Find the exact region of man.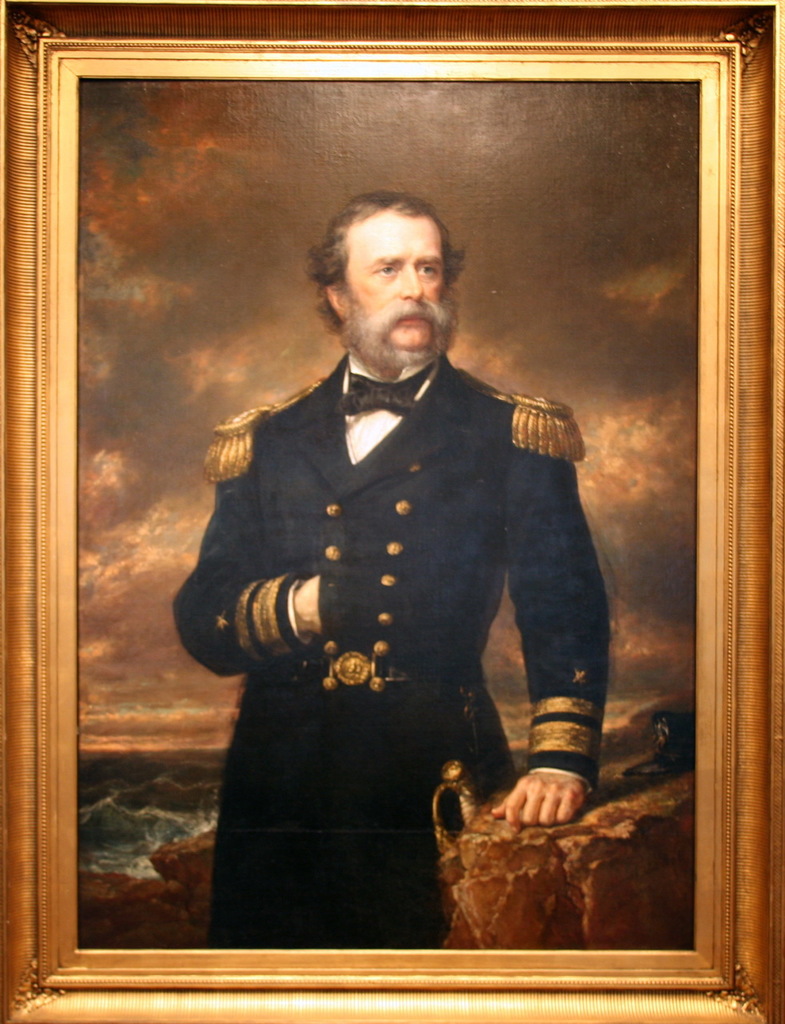
Exact region: detection(179, 184, 611, 950).
